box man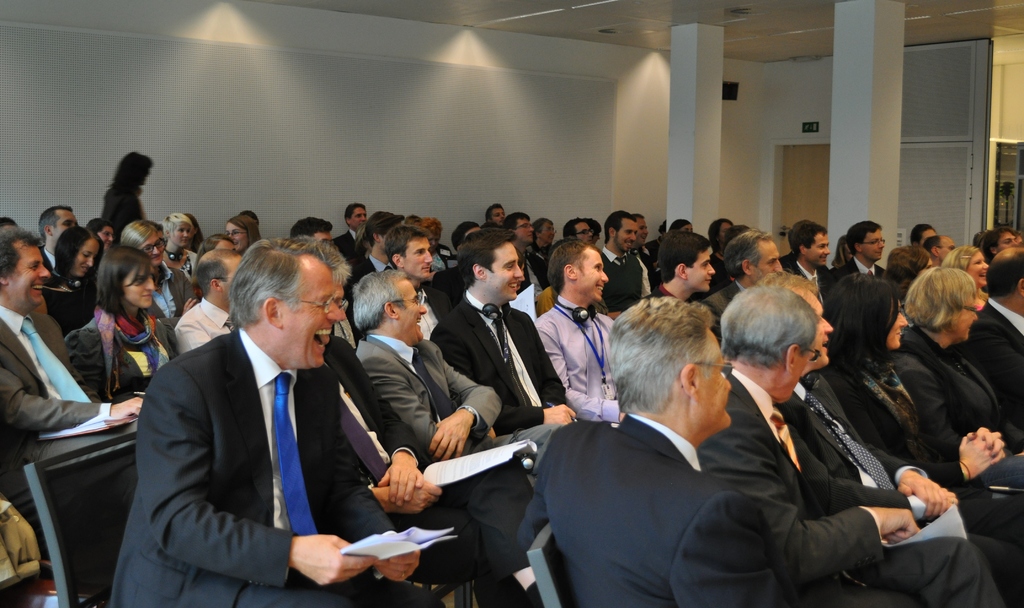
pyautogui.locateOnScreen(433, 234, 586, 431)
